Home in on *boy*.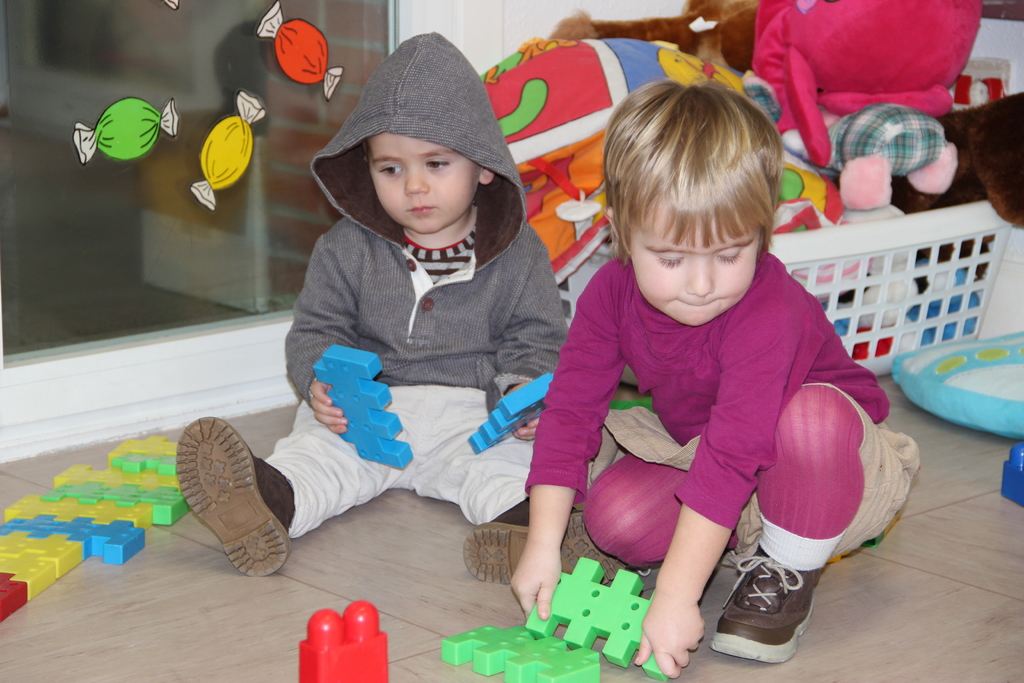
Homed in at bbox=[175, 31, 625, 583].
